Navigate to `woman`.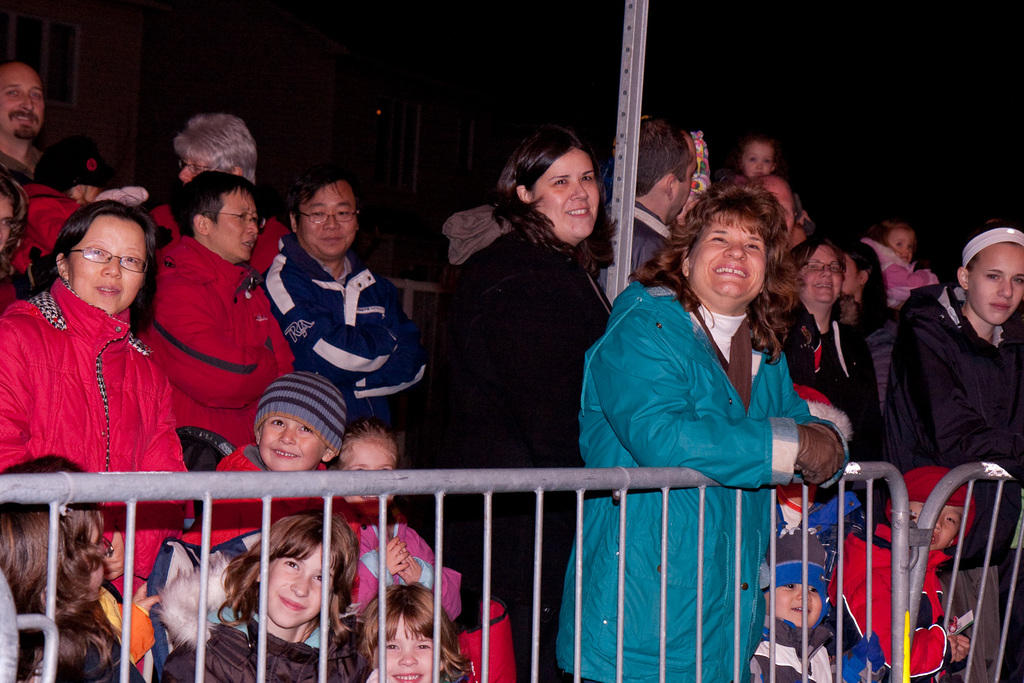
Navigation target: bbox=(429, 120, 621, 682).
